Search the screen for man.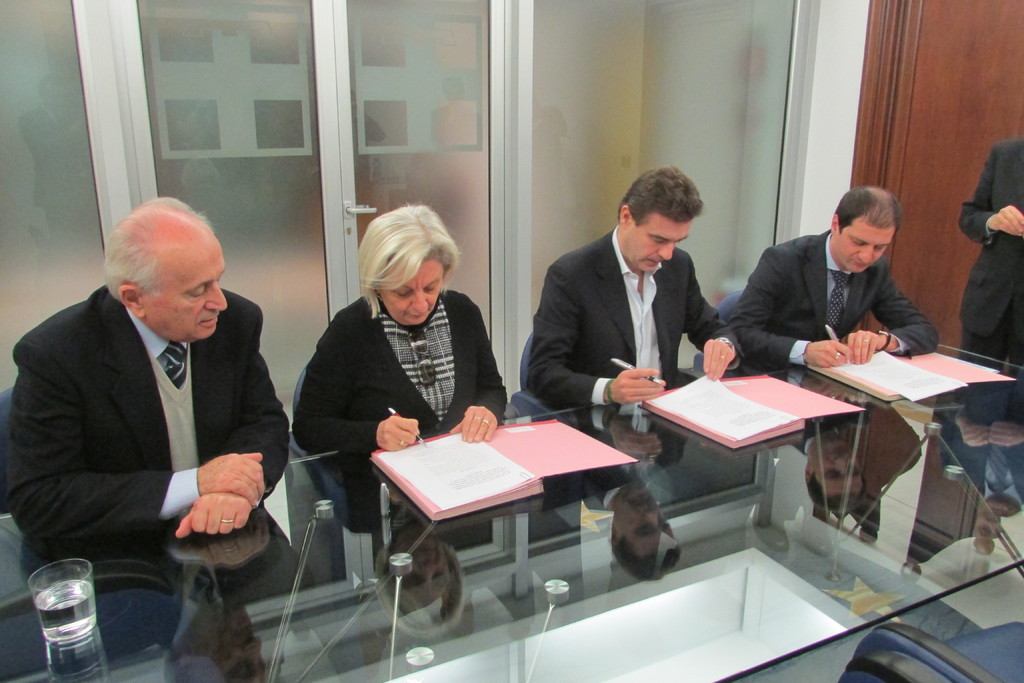
Found at bbox=(2, 188, 299, 638).
